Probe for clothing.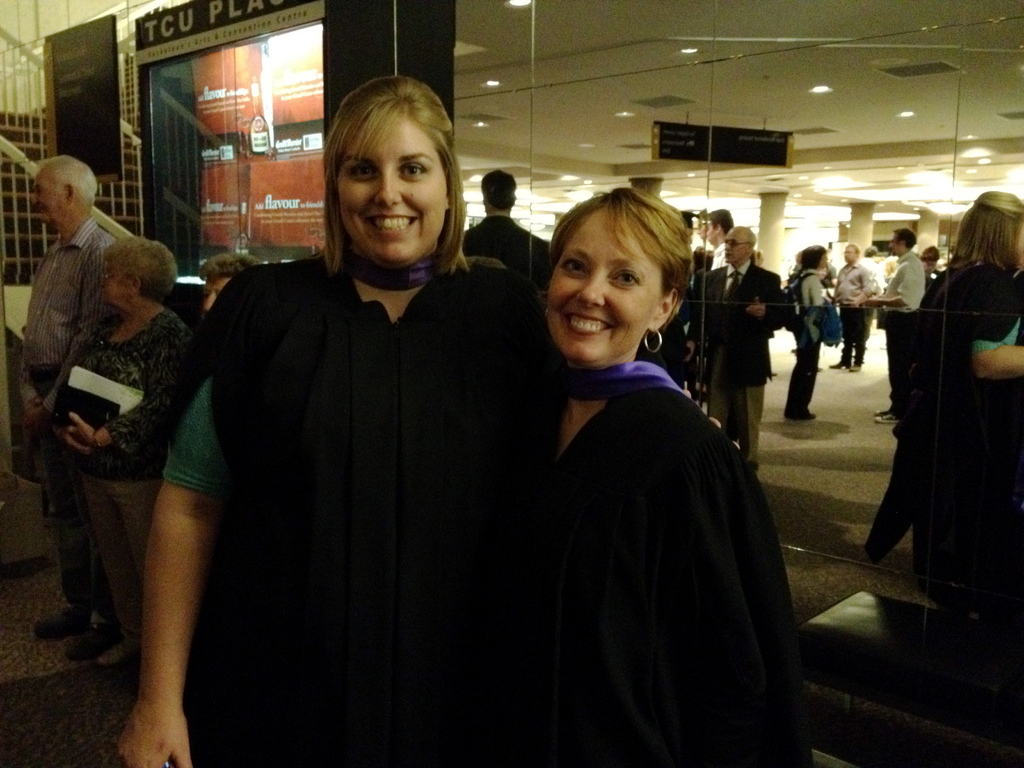
Probe result: bbox=(835, 265, 872, 369).
